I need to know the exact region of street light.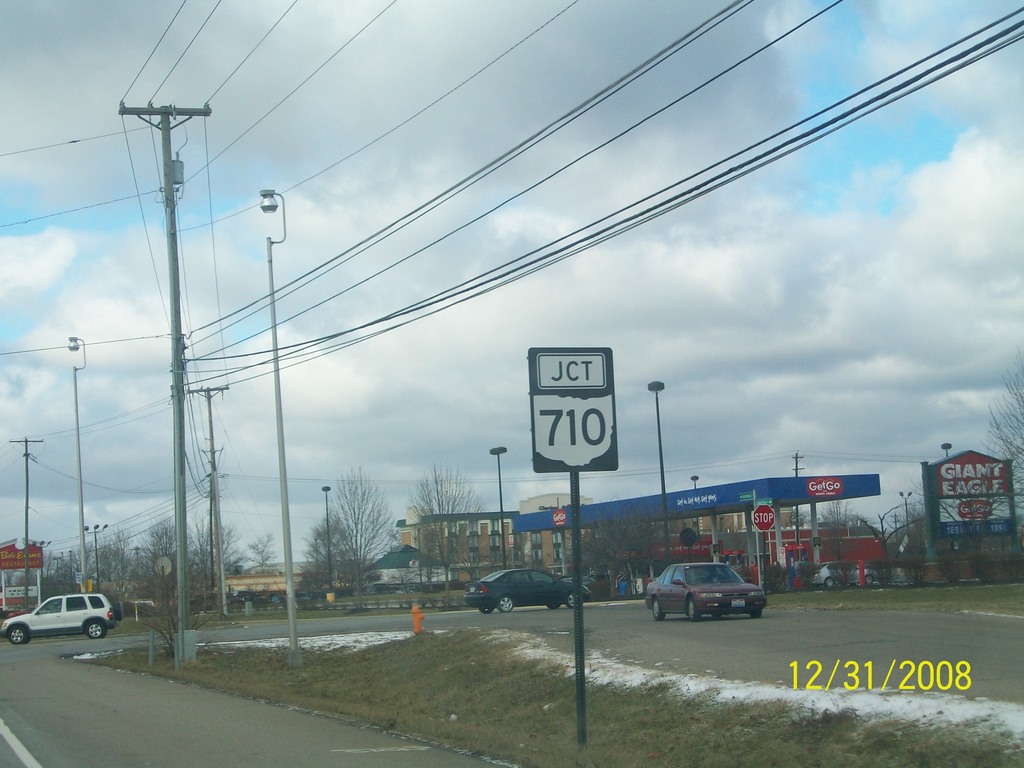
Region: select_region(28, 538, 52, 601).
